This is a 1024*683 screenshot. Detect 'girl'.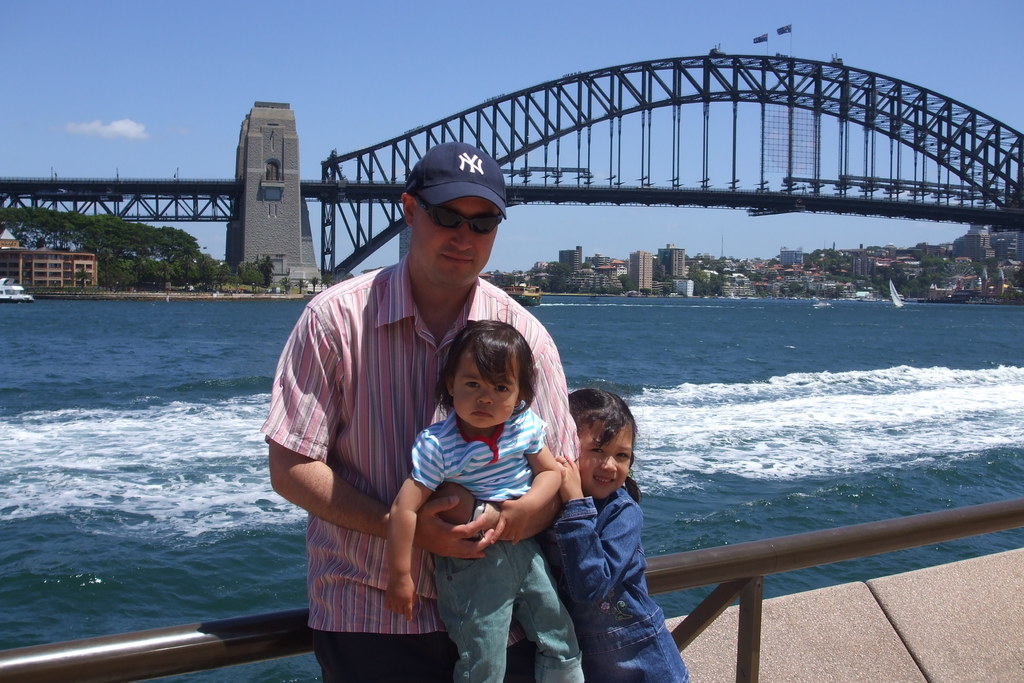
{"left": 534, "top": 391, "right": 700, "bottom": 682}.
